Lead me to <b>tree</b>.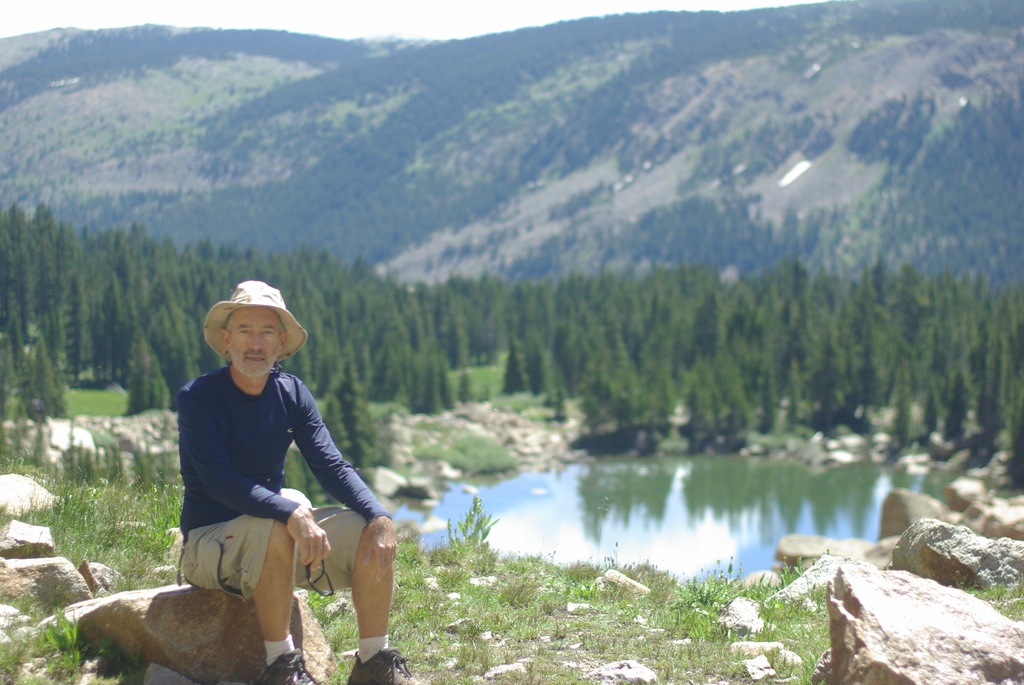
Lead to 24/342/67/418.
